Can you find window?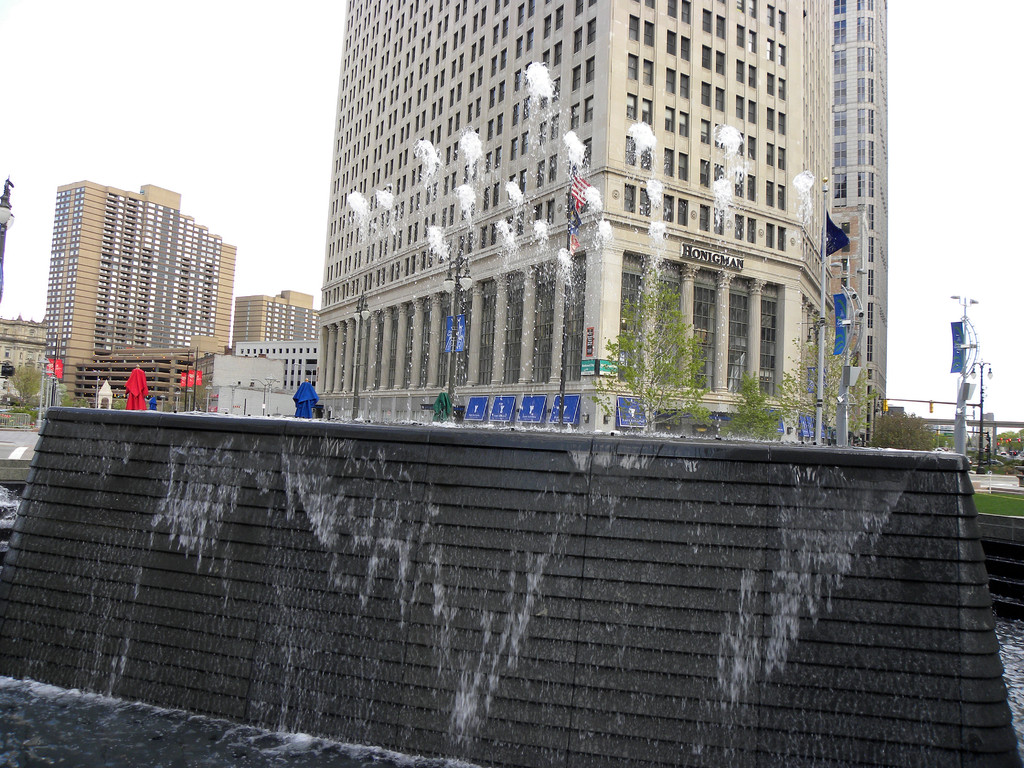
Yes, bounding box: select_region(677, 72, 689, 100).
